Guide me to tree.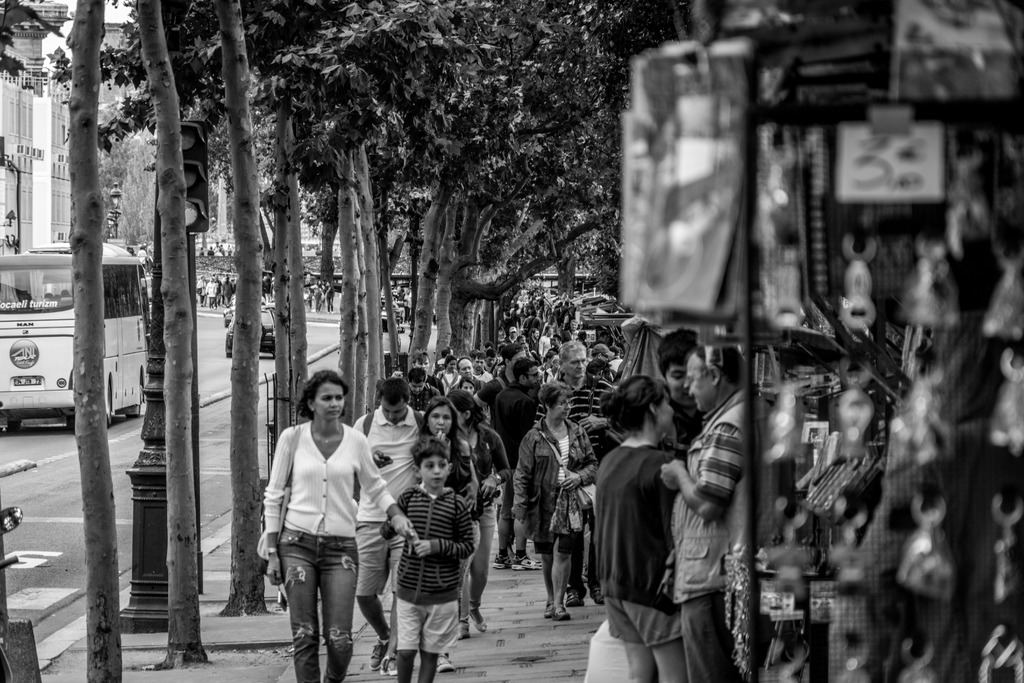
Guidance: [x1=93, y1=131, x2=132, y2=231].
